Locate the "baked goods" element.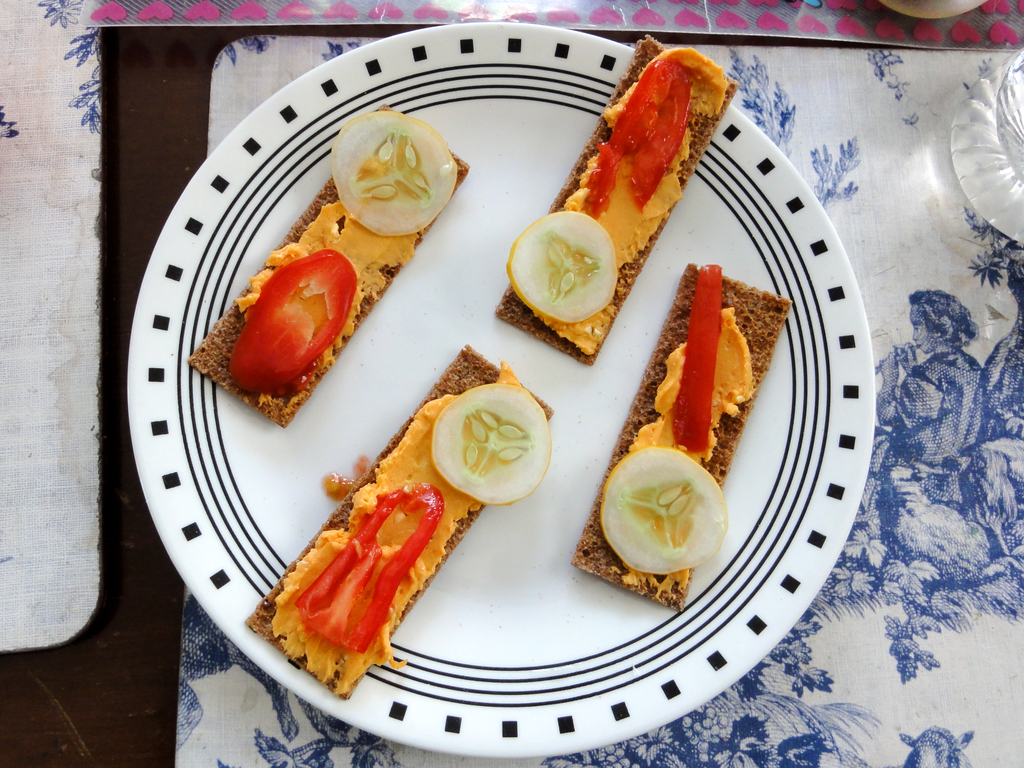
Element bbox: region(240, 347, 556, 699).
